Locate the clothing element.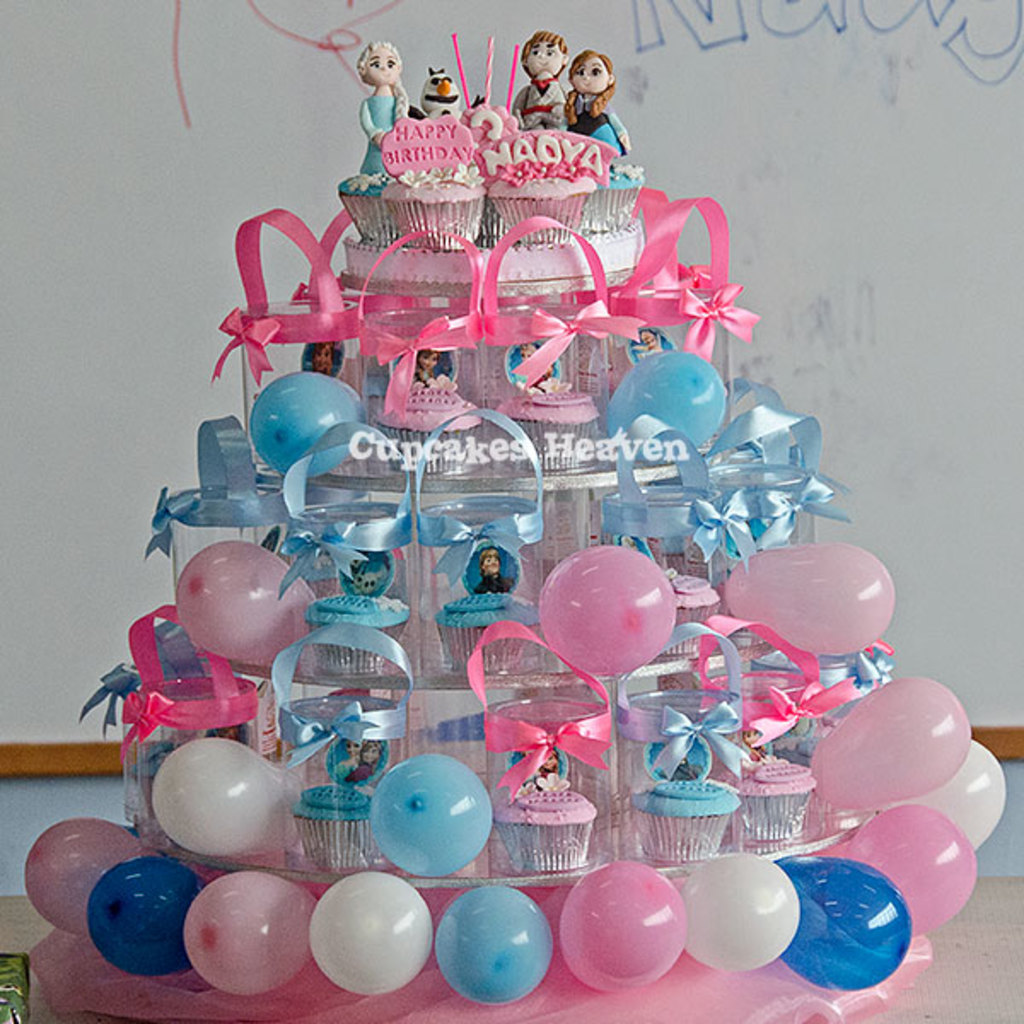
Element bbox: <region>517, 73, 579, 126</region>.
